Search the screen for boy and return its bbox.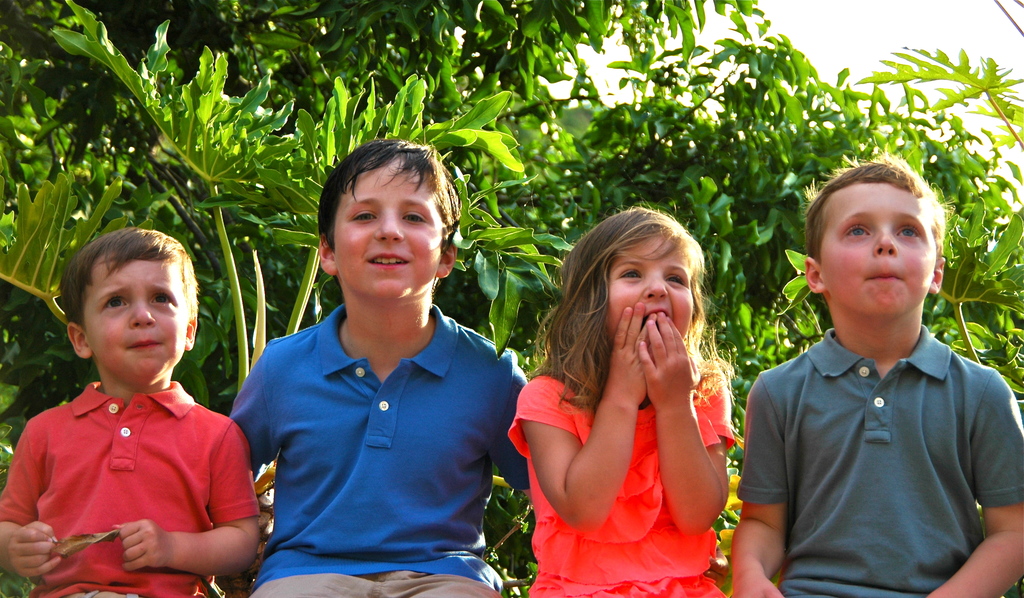
Found: {"x1": 223, "y1": 138, "x2": 531, "y2": 597}.
